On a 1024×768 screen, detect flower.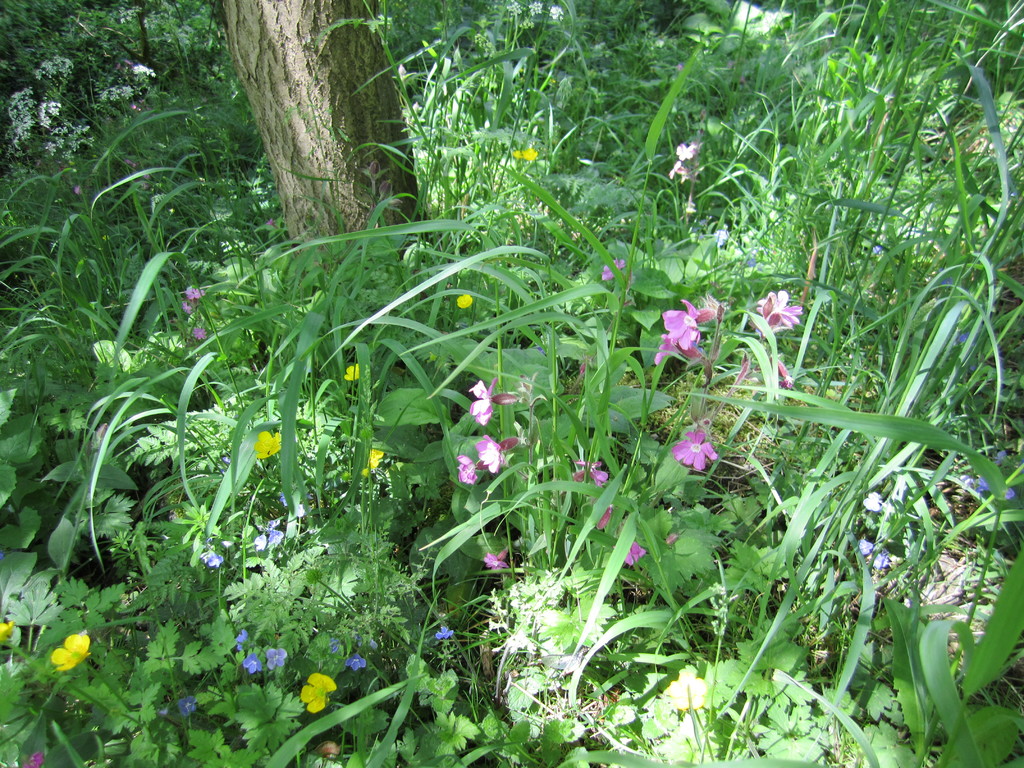
x1=515, y1=376, x2=541, y2=400.
